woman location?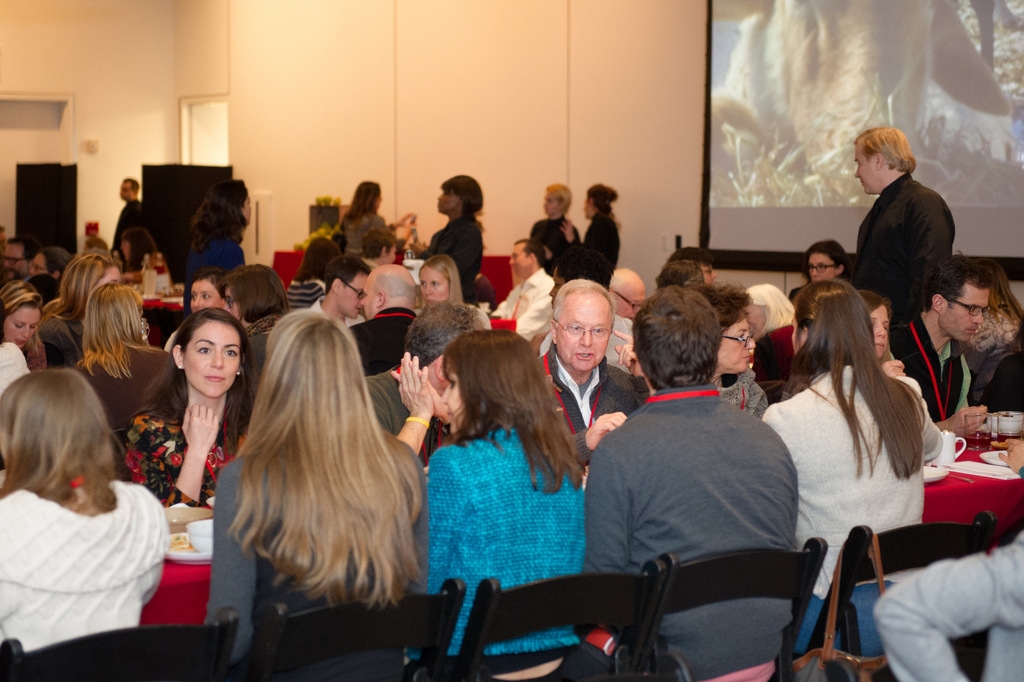
[42, 253, 135, 373]
